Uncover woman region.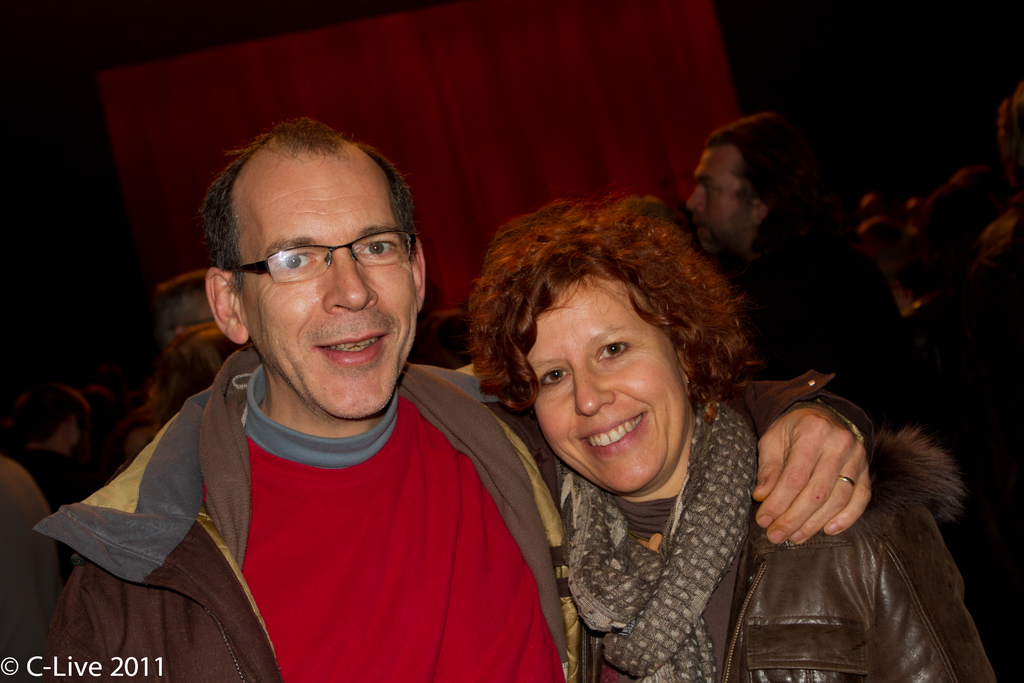
Uncovered: locate(109, 313, 228, 452).
